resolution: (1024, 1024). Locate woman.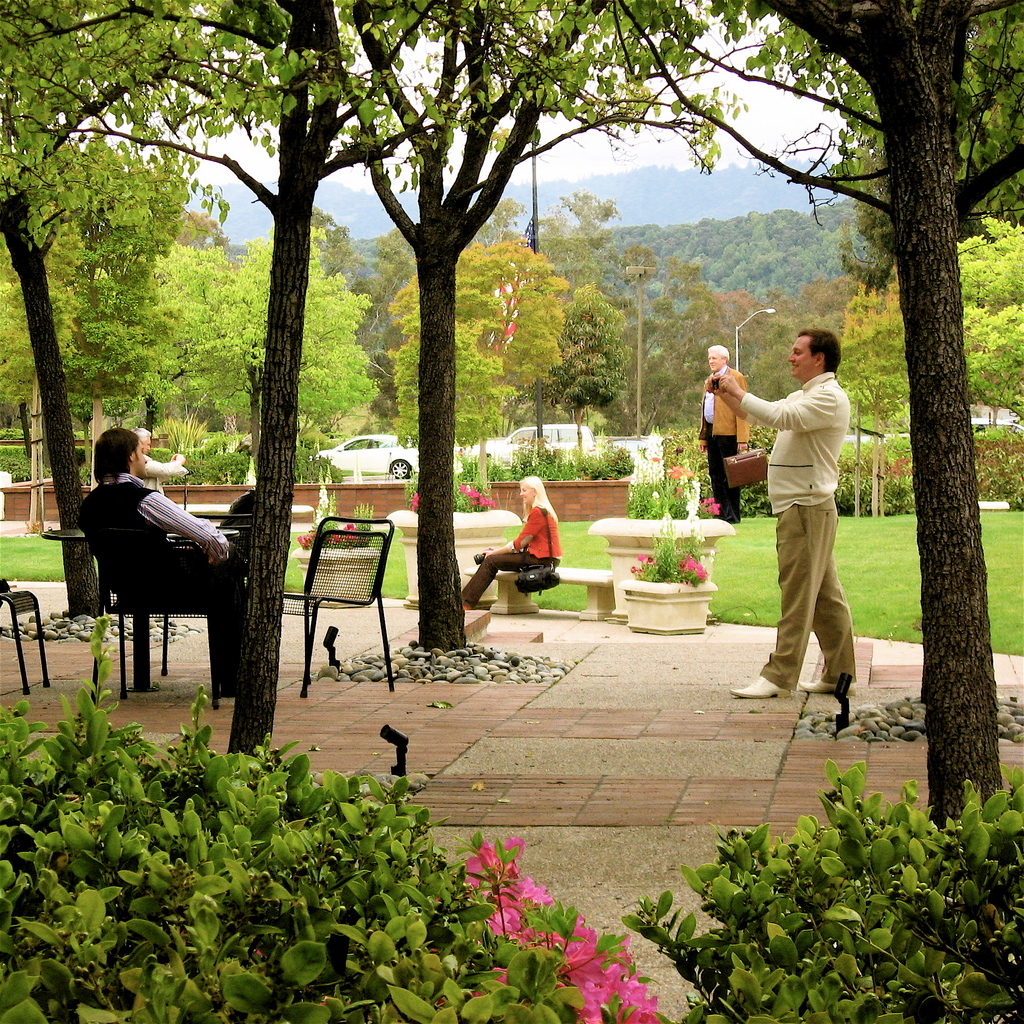
locate(463, 476, 559, 611).
